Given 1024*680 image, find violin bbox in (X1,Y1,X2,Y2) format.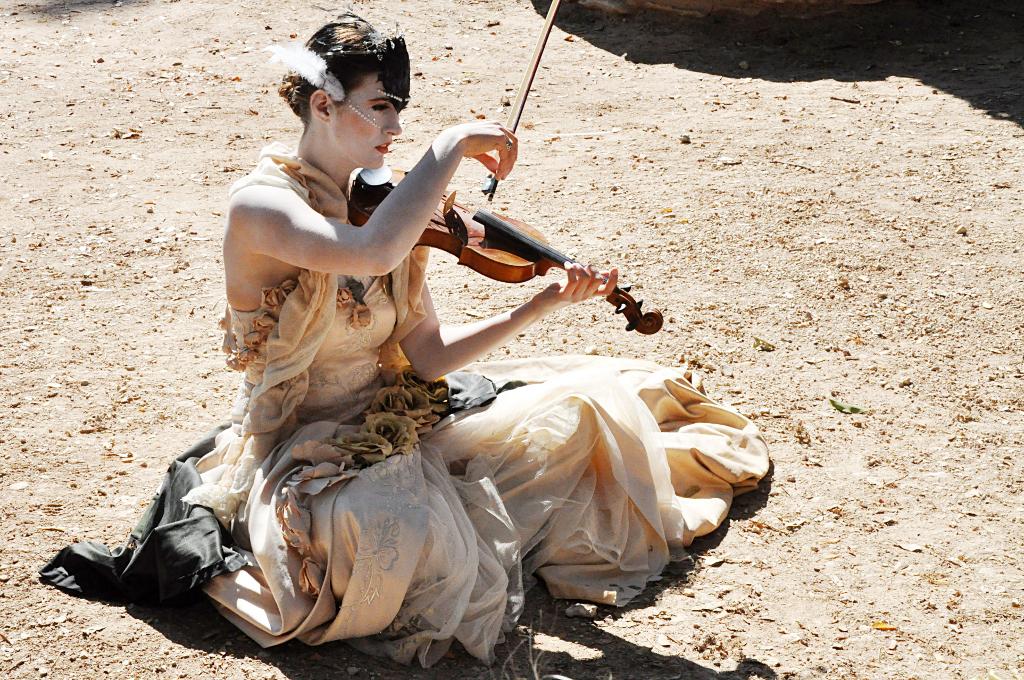
(342,0,670,337).
